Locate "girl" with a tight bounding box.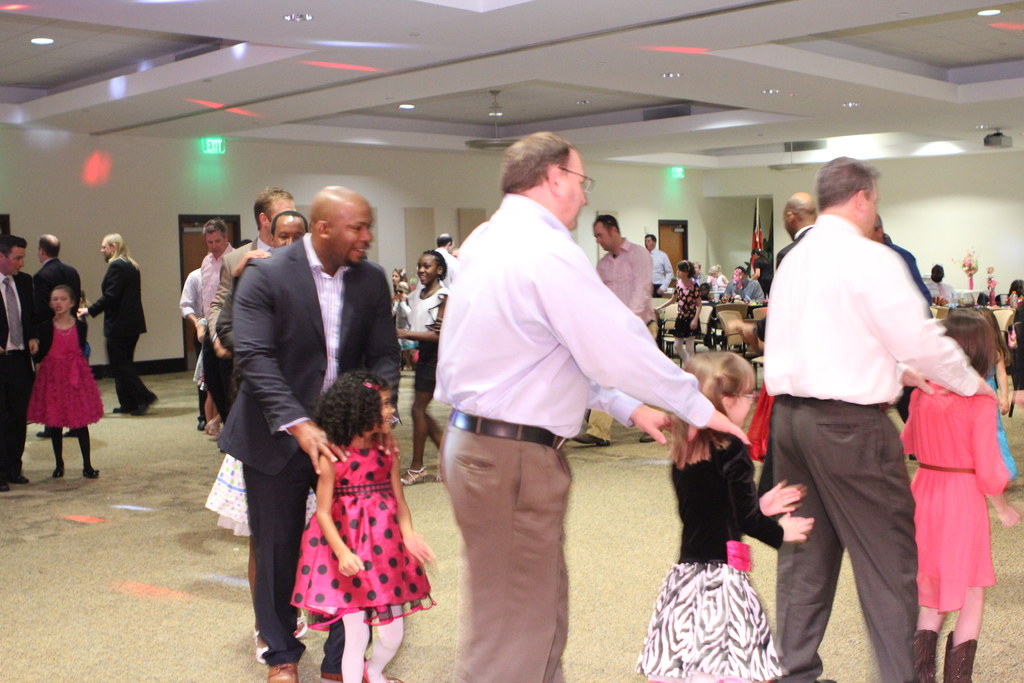
398 244 452 484.
